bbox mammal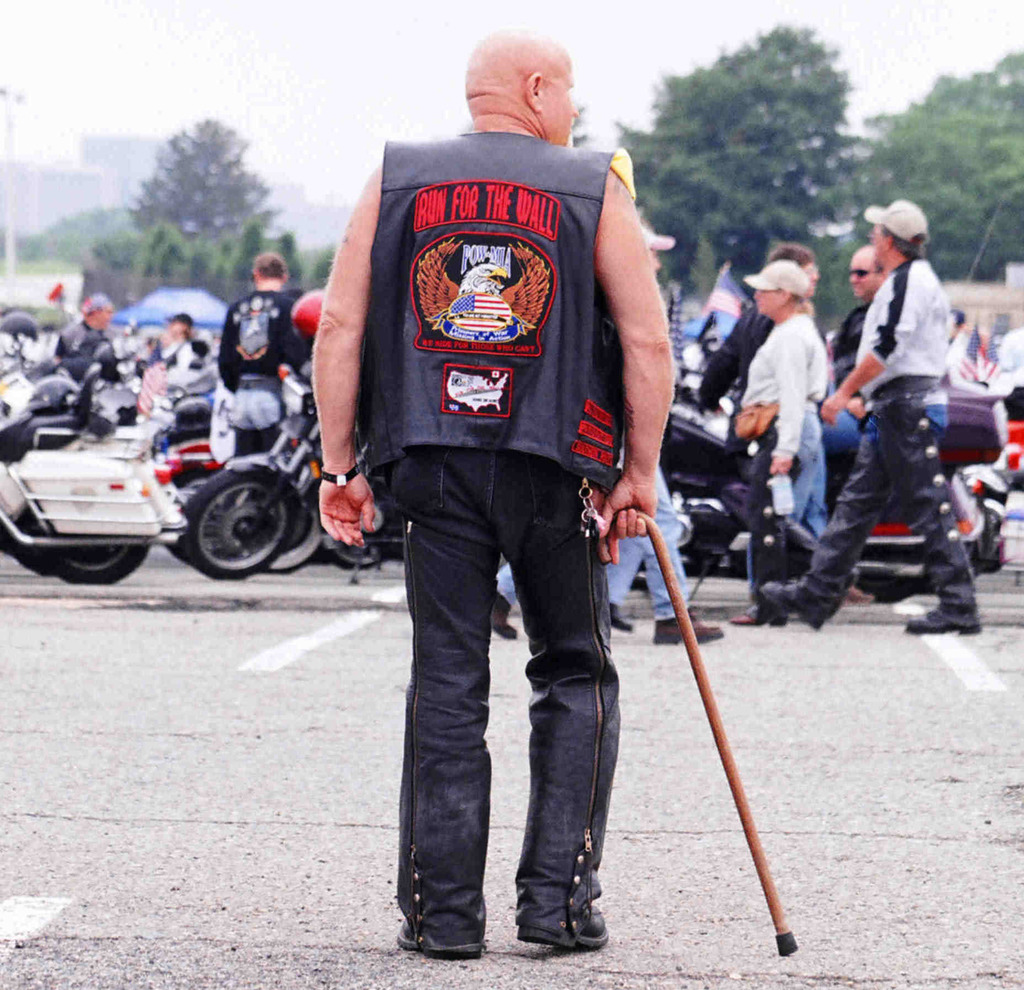
(218,251,326,520)
